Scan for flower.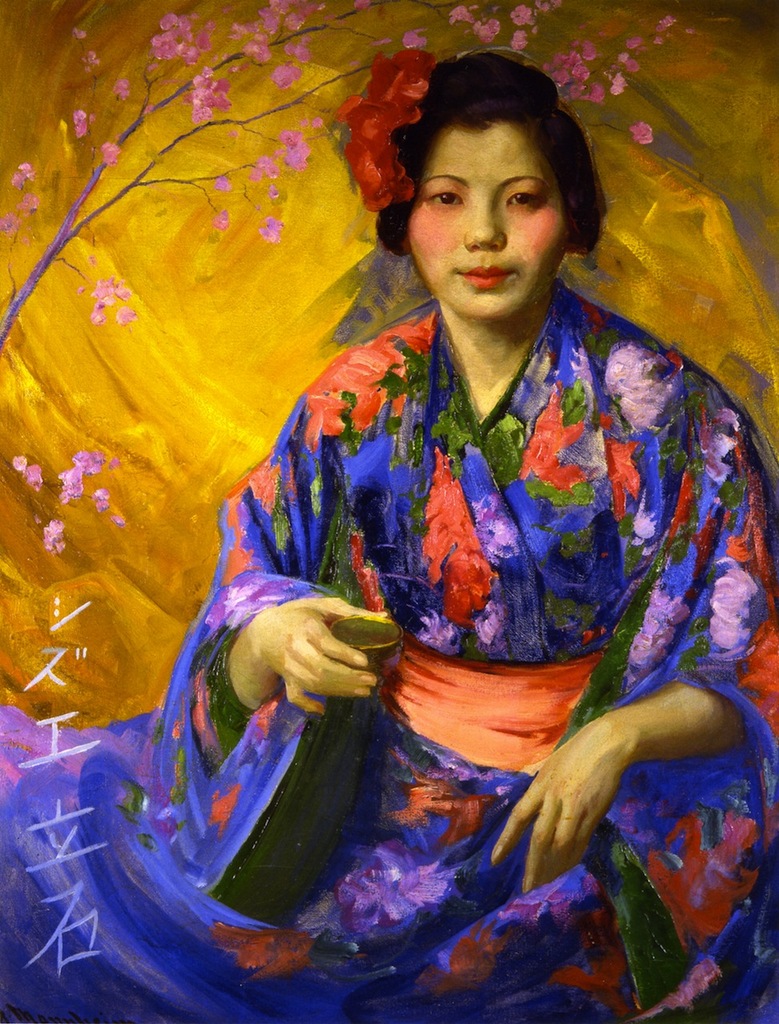
Scan result: 1, 0, 736, 550.
